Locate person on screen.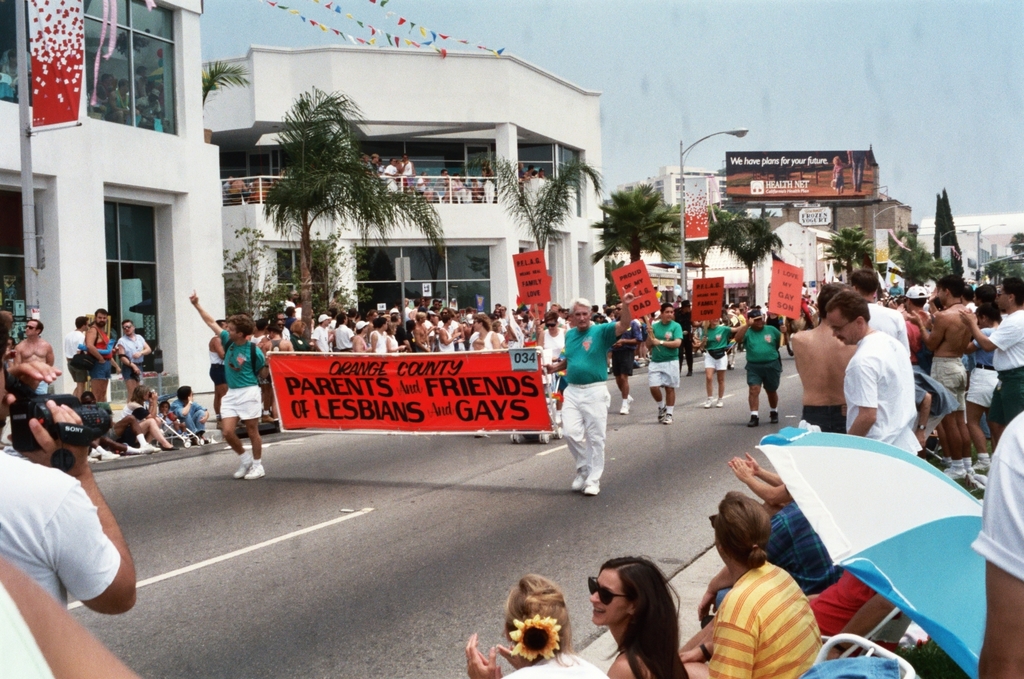
On screen at x1=173 y1=387 x2=211 y2=429.
